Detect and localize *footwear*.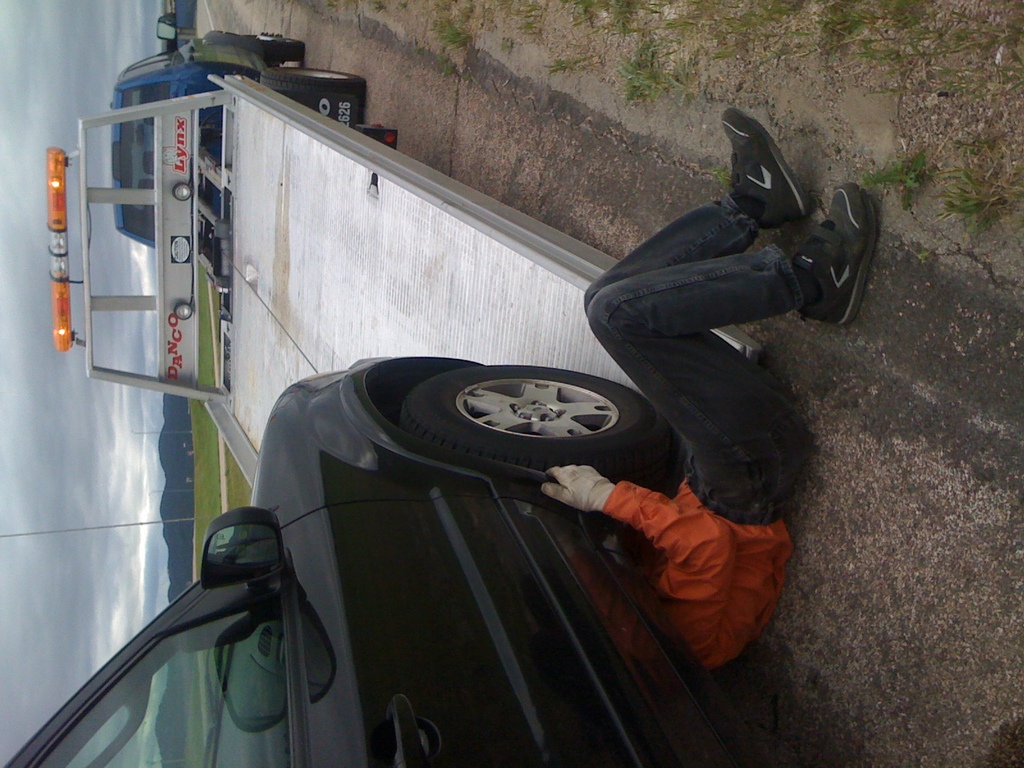
Localized at 788,180,854,333.
